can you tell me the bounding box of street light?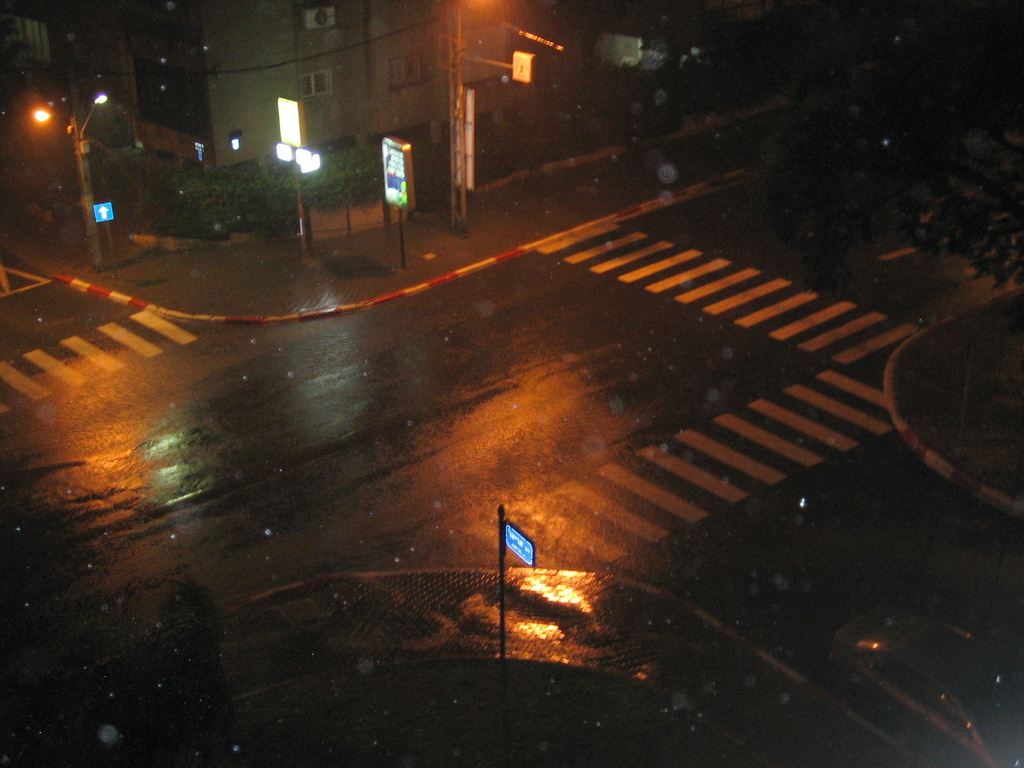
left=35, top=93, right=108, bottom=266.
